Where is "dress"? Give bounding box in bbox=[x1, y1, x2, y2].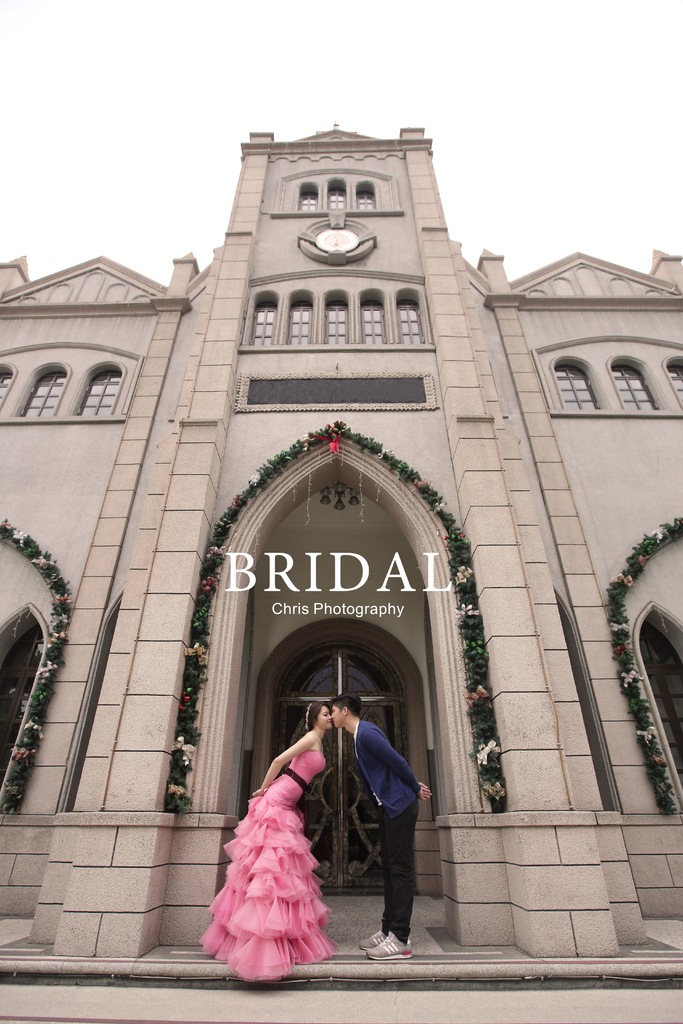
bbox=[197, 755, 337, 980].
